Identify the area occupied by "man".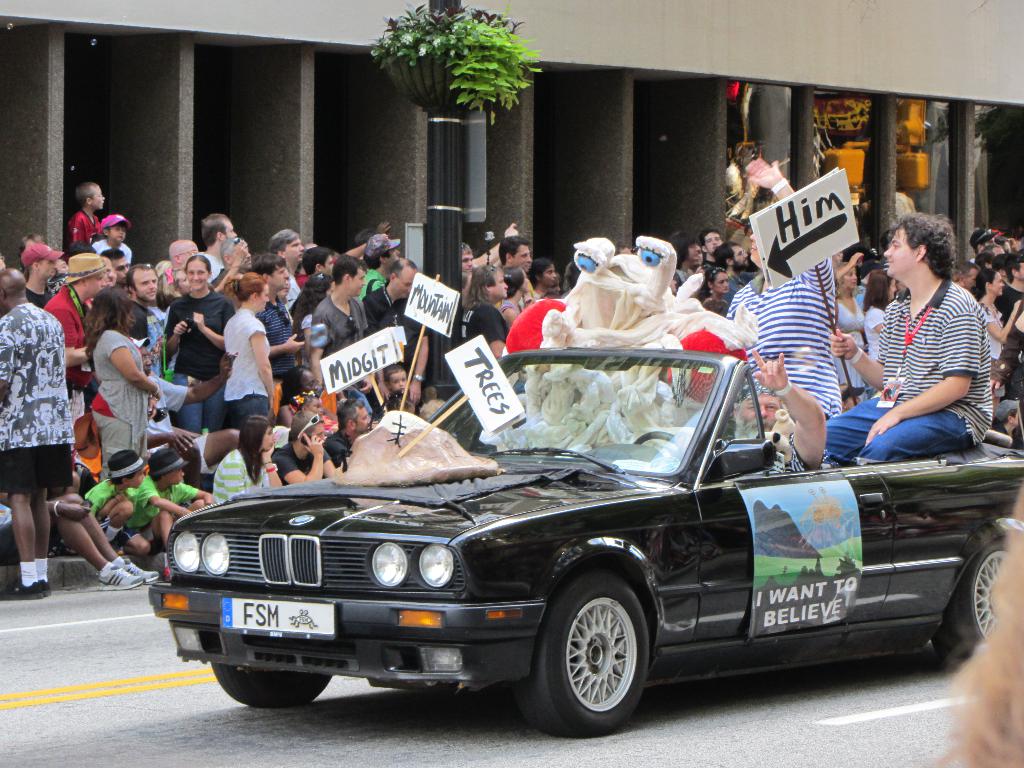
Area: {"left": 166, "top": 236, "right": 202, "bottom": 274}.
